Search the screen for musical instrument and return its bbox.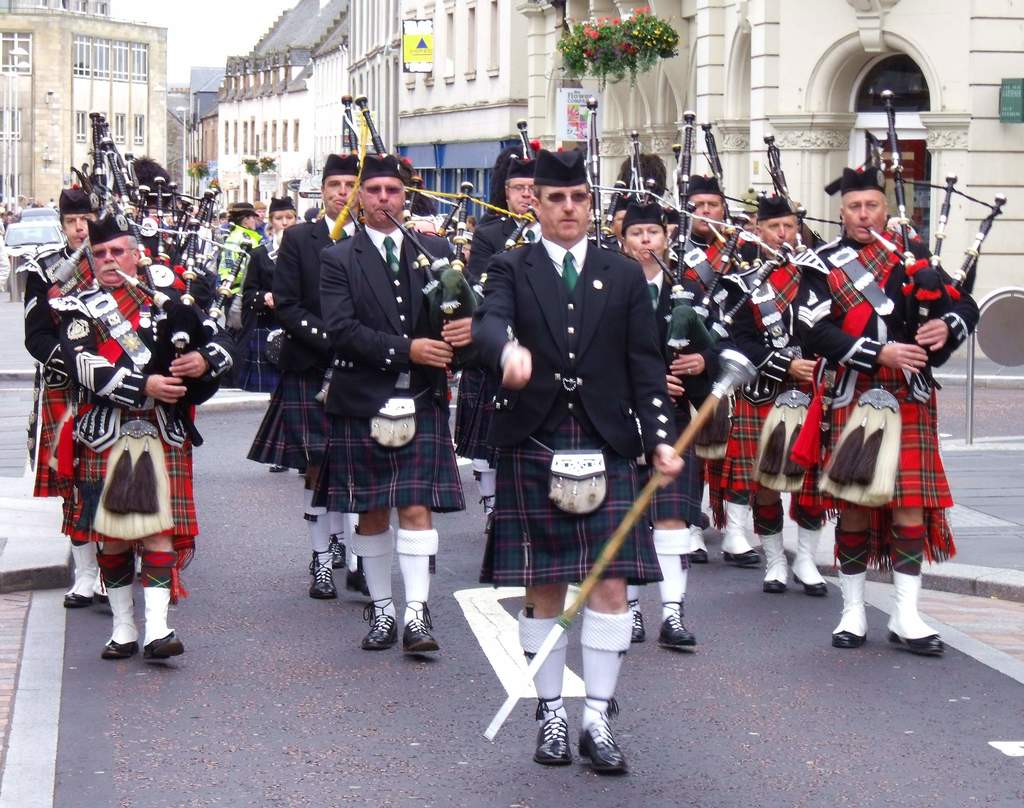
Found: BBox(711, 253, 782, 341).
